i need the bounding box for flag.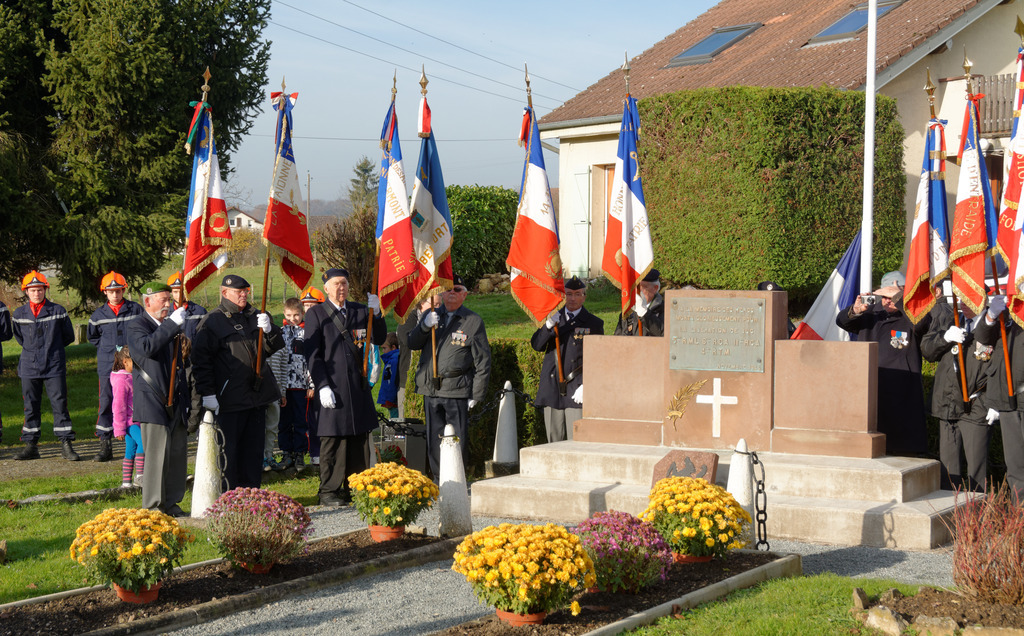
Here it is: [x1=987, y1=44, x2=1023, y2=334].
